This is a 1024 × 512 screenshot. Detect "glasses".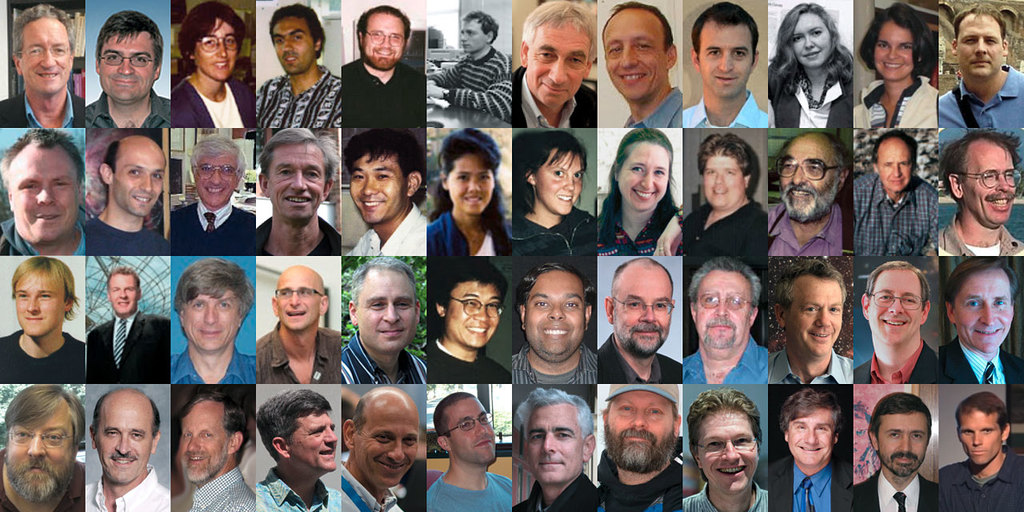
[left=364, top=26, right=406, bottom=43].
